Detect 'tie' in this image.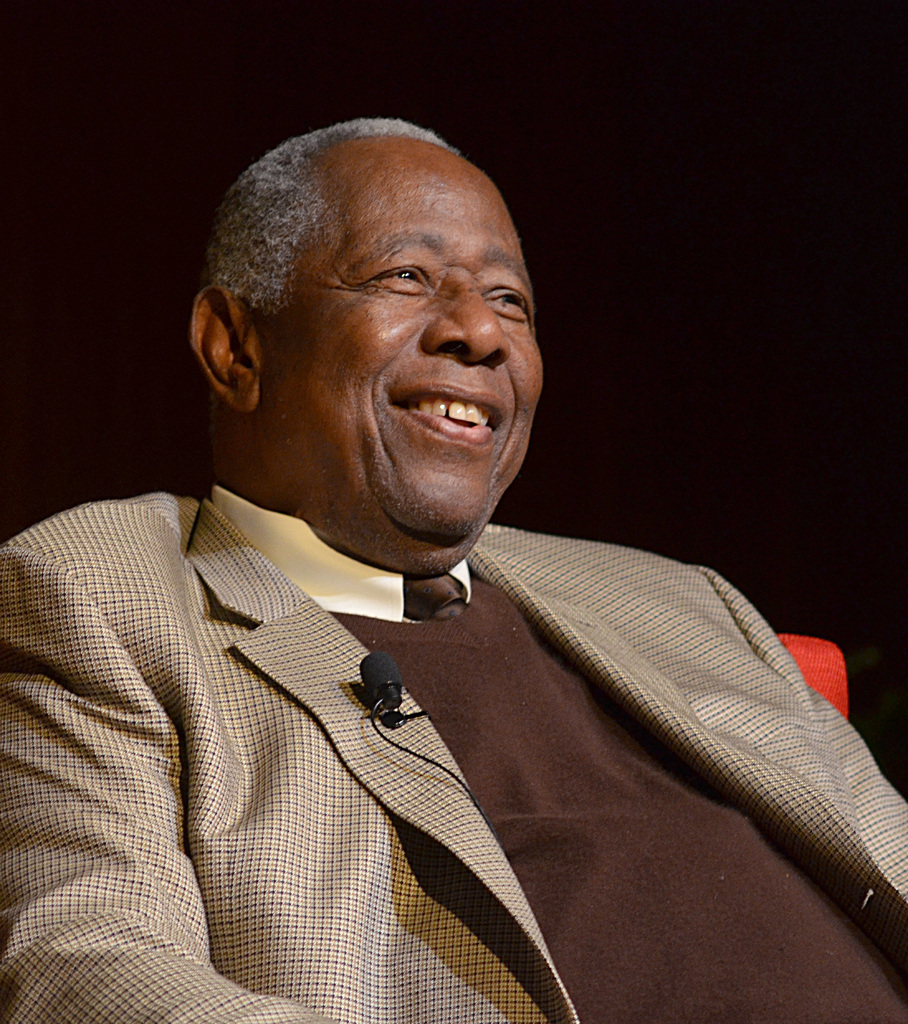
Detection: rect(401, 571, 466, 623).
